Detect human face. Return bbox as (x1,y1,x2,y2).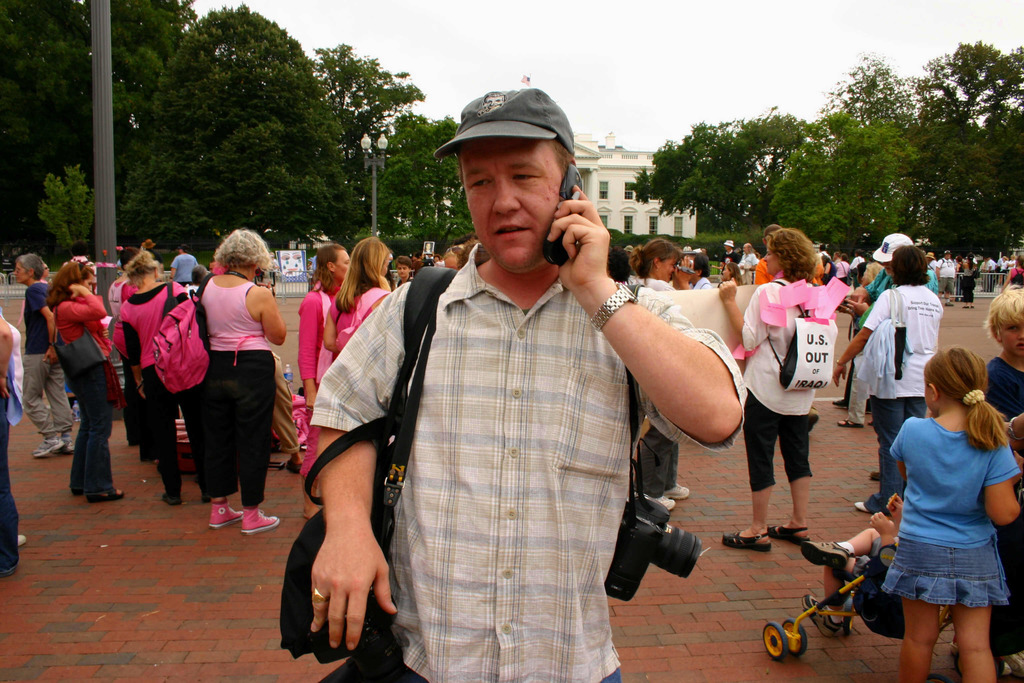
(742,245,748,252).
